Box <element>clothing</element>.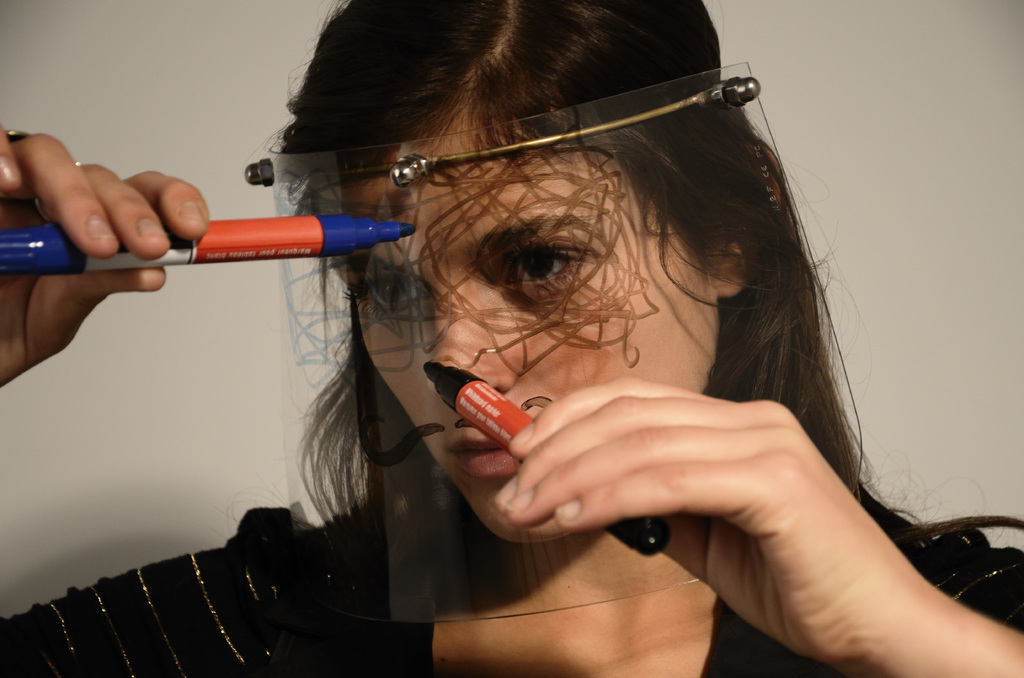
pyautogui.locateOnScreen(0, 478, 1023, 677).
